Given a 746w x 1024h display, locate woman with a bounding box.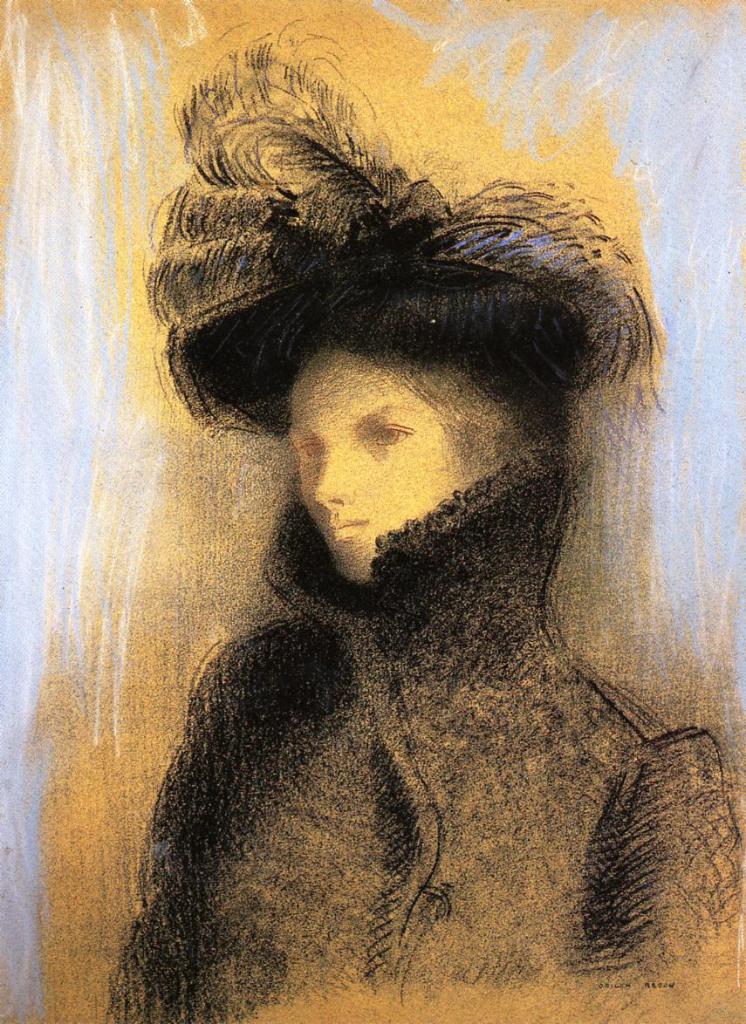
Located: [x1=75, y1=23, x2=705, y2=1023].
